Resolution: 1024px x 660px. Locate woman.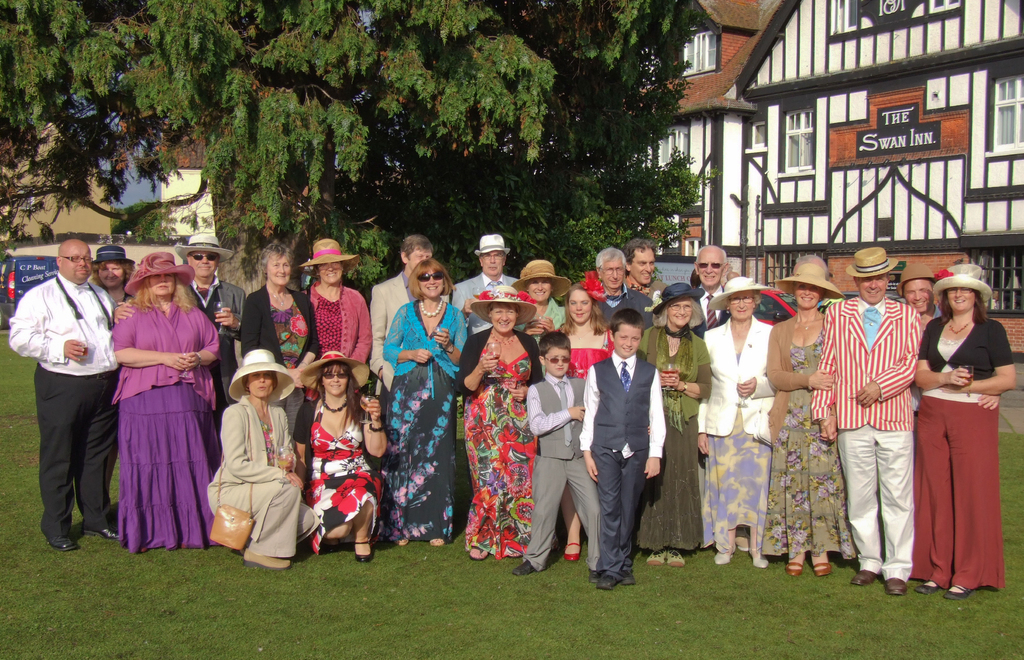
(88,244,135,515).
